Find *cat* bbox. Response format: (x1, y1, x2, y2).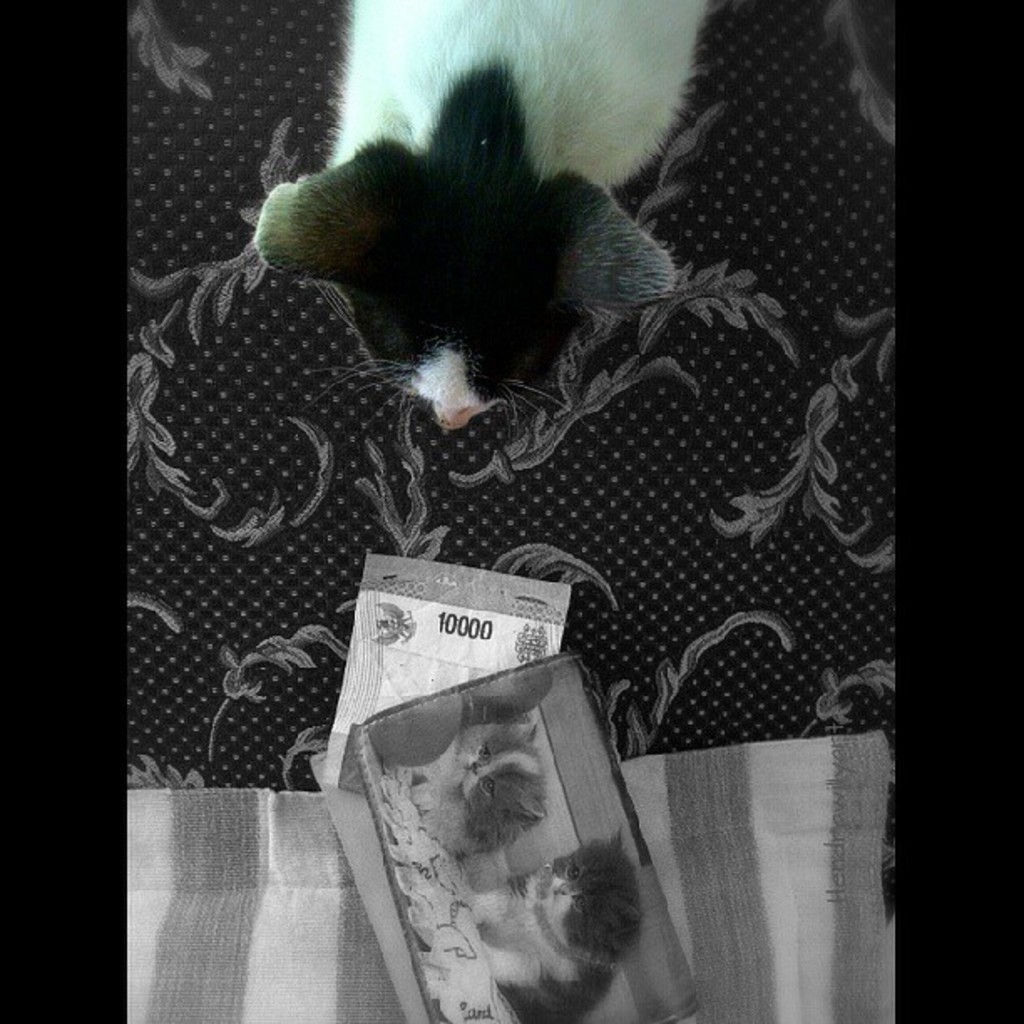
(470, 823, 637, 1022).
